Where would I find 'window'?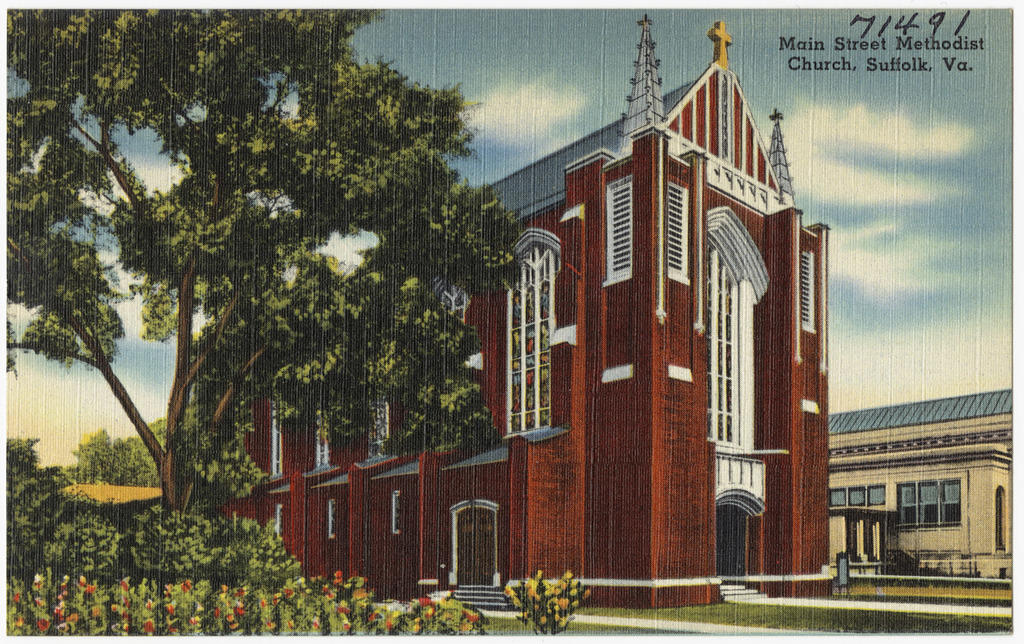
At {"left": 608, "top": 181, "right": 633, "bottom": 285}.
